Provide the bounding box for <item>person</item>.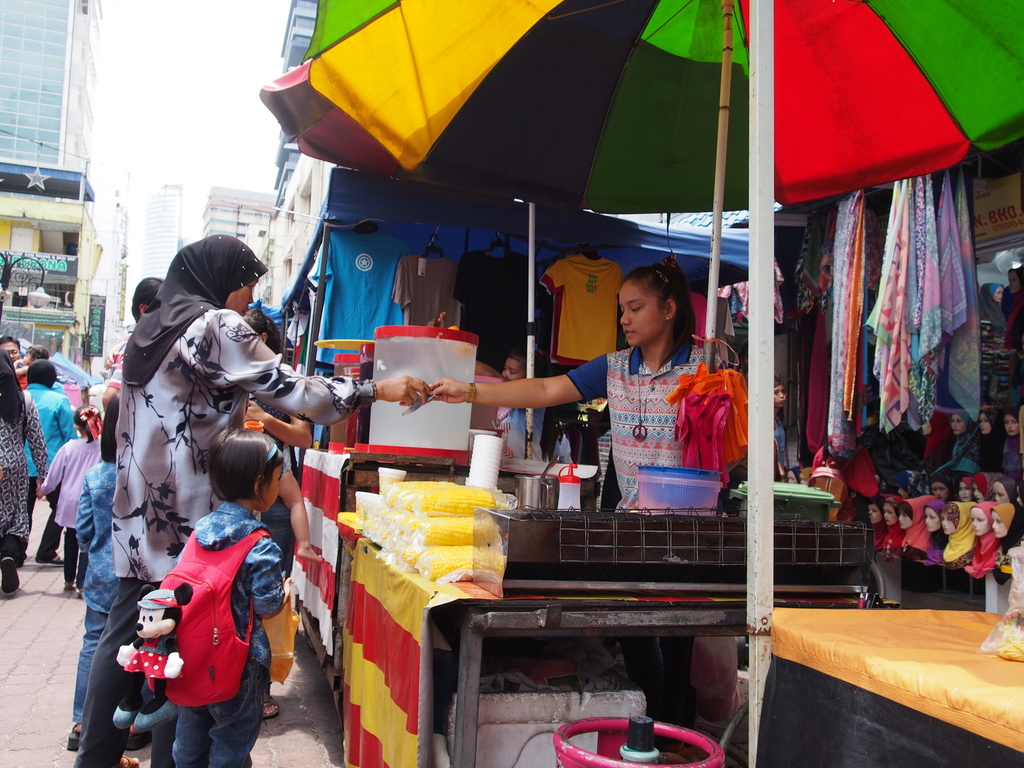
170/429/292/767.
